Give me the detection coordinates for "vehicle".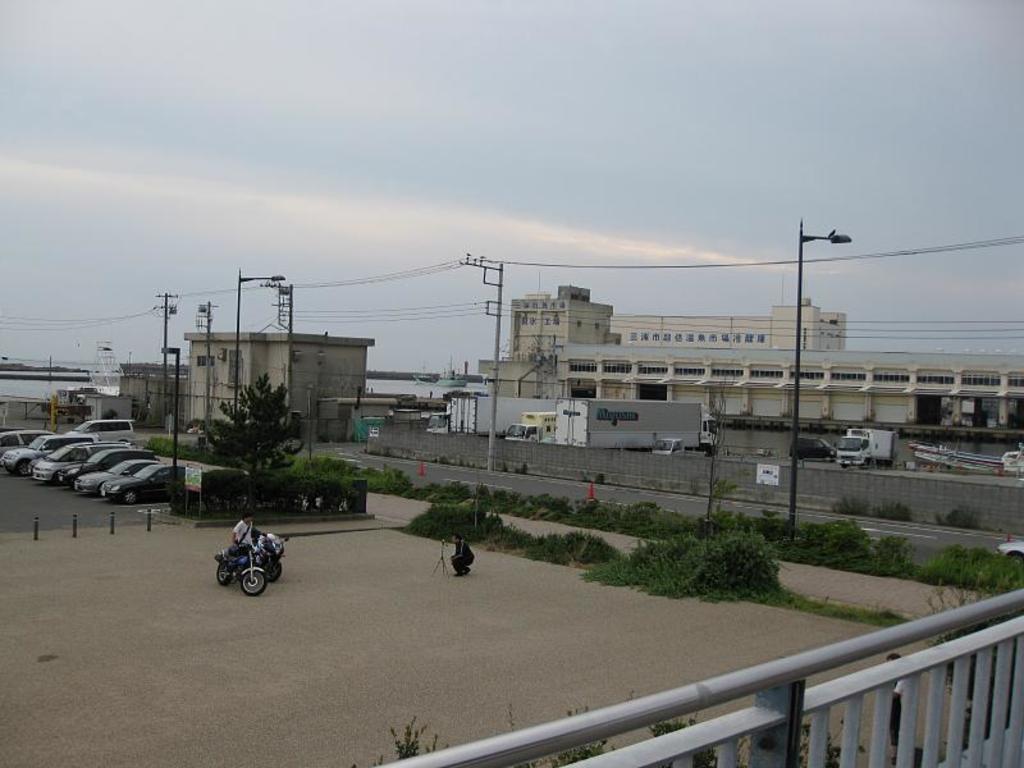
[554, 393, 721, 449].
